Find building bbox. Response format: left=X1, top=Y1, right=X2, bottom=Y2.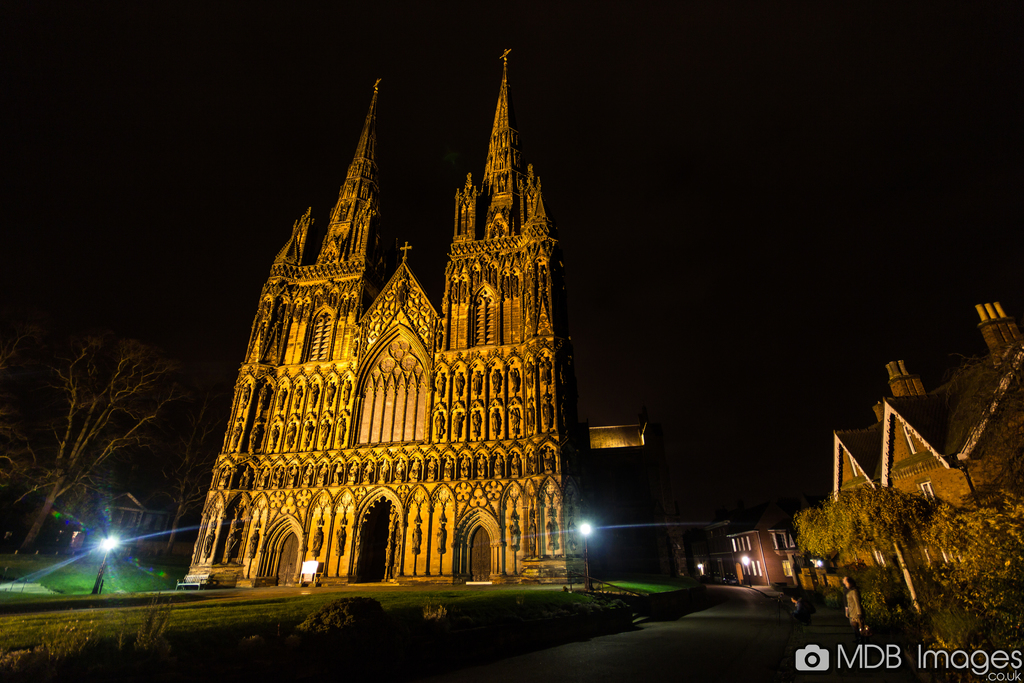
left=704, top=500, right=814, bottom=587.
